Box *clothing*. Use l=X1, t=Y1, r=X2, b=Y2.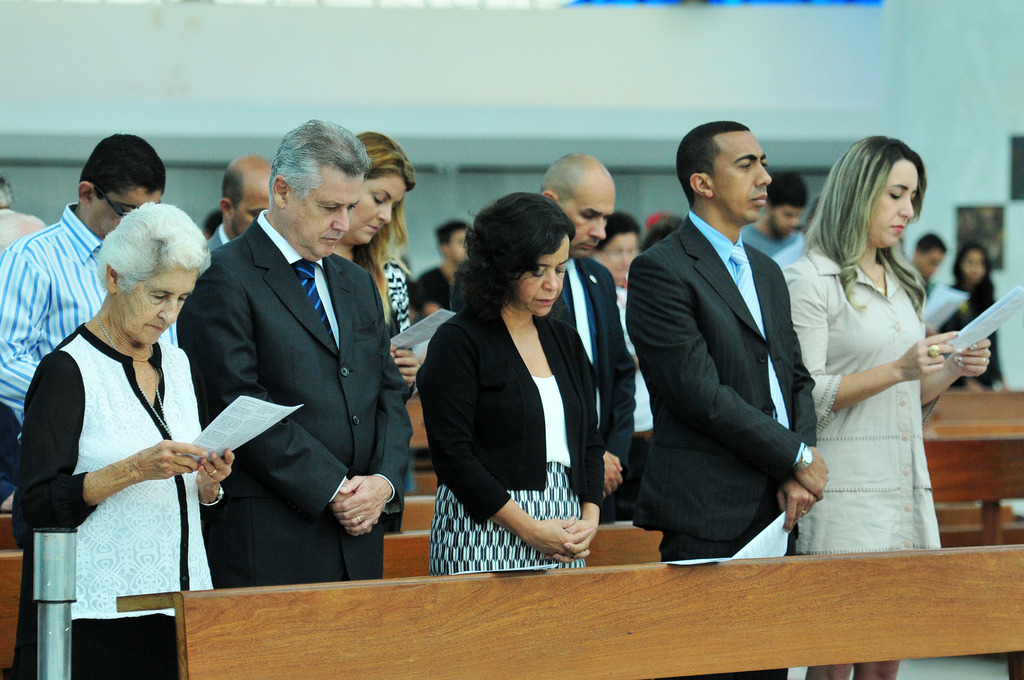
l=548, t=248, r=637, b=511.
